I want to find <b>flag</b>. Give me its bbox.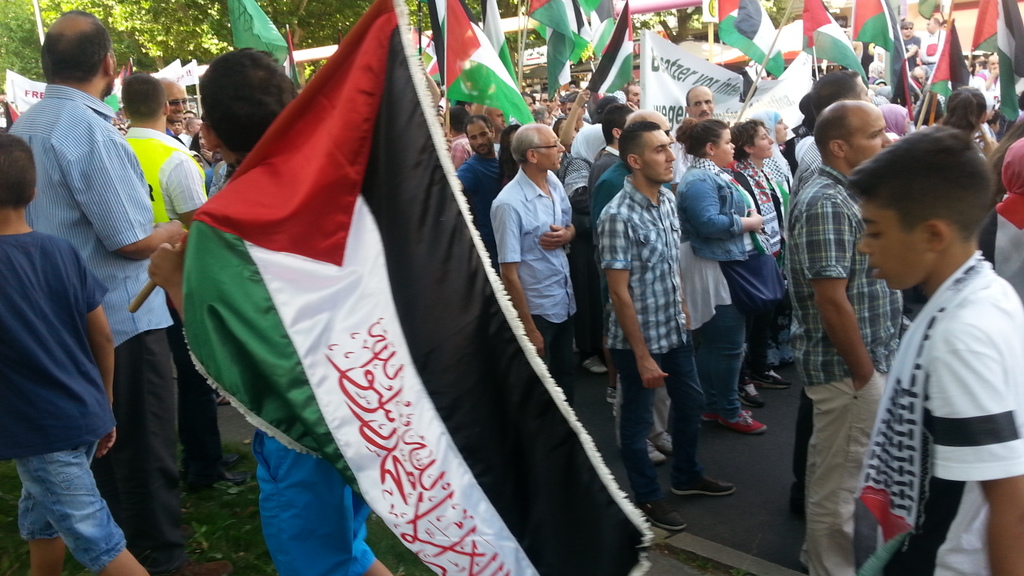
6:104:20:126.
